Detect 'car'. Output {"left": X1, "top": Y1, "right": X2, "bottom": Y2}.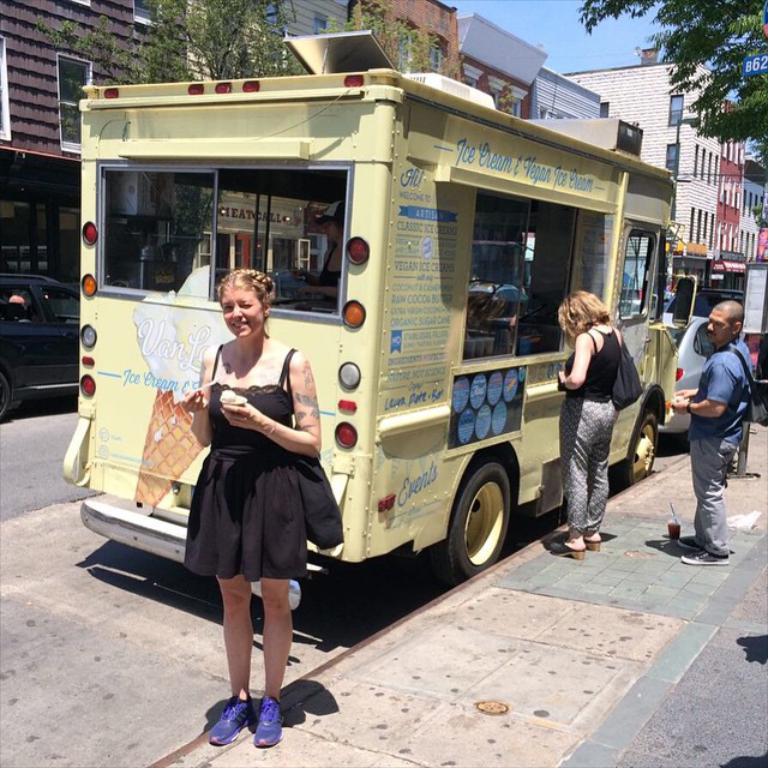
{"left": 656, "top": 313, "right": 718, "bottom": 451}.
